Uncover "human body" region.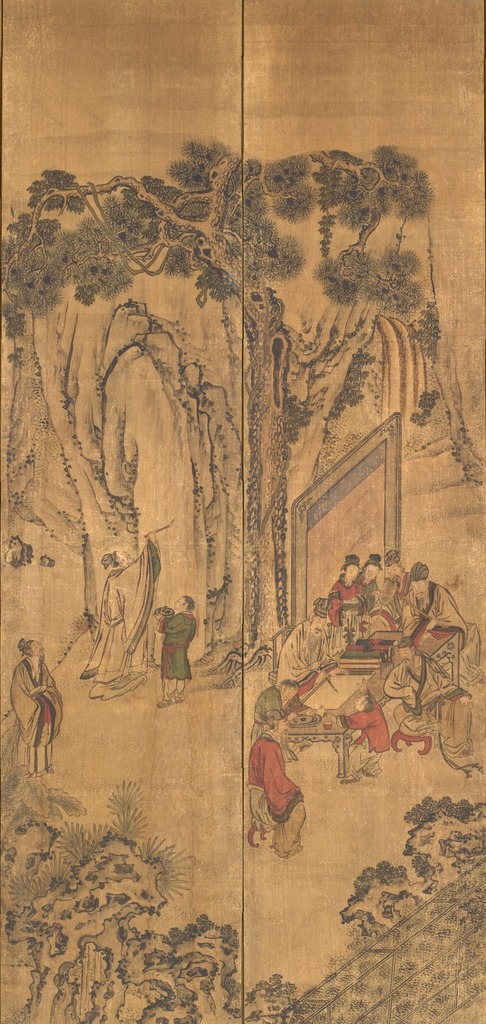
Uncovered: 332/581/367/642.
